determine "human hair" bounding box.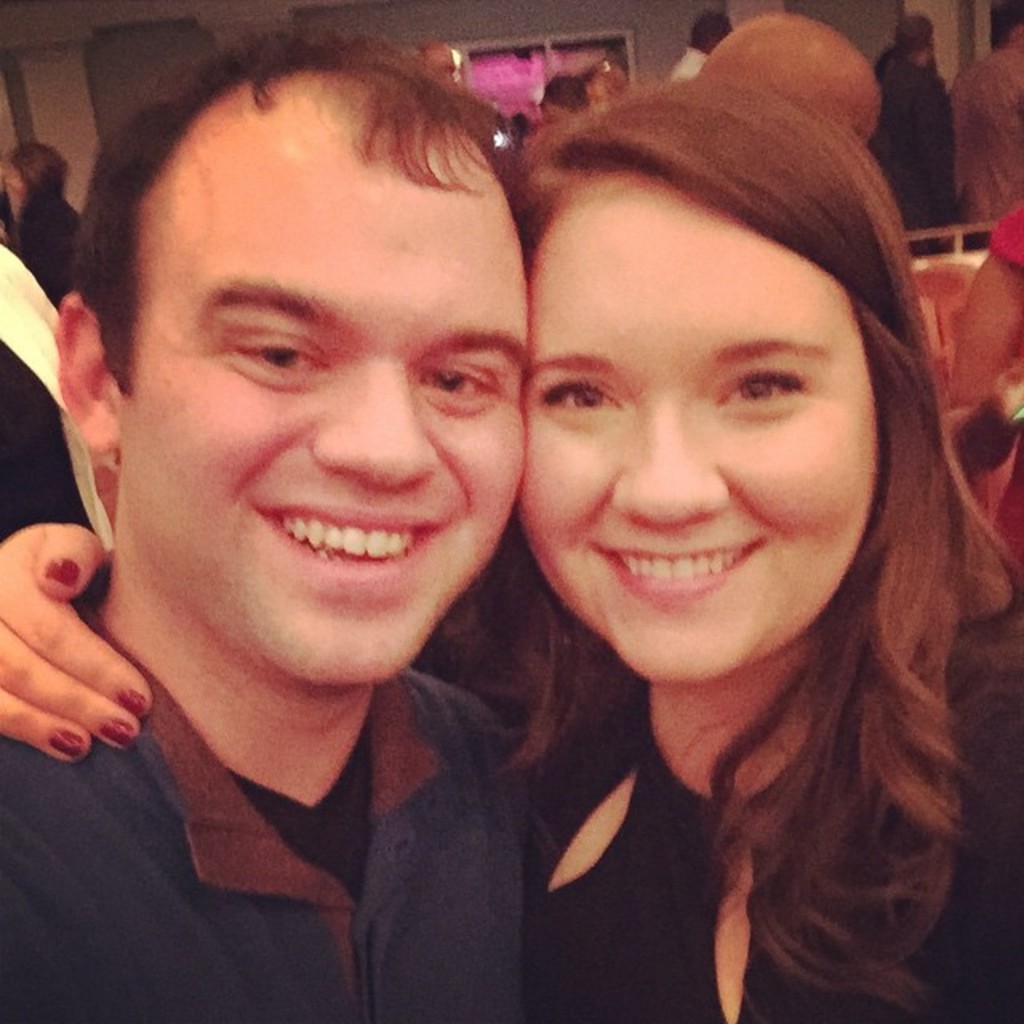
Determined: <region>0, 141, 67, 214</region>.
